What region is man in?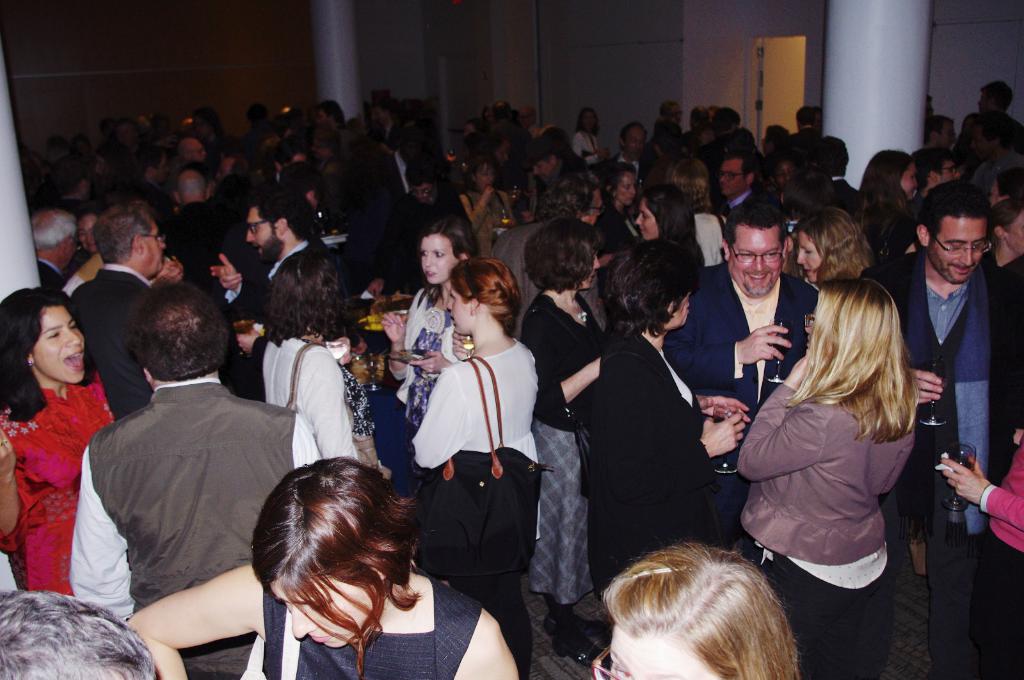
<bbox>381, 100, 396, 151</bbox>.
